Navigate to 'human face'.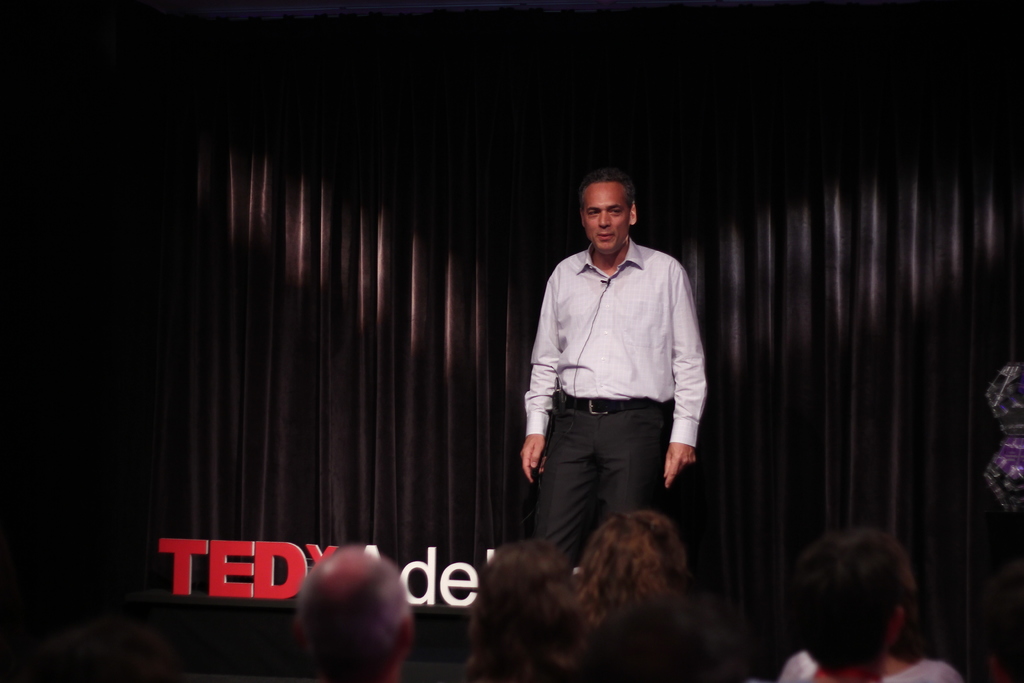
Navigation target: {"x1": 585, "y1": 184, "x2": 629, "y2": 256}.
